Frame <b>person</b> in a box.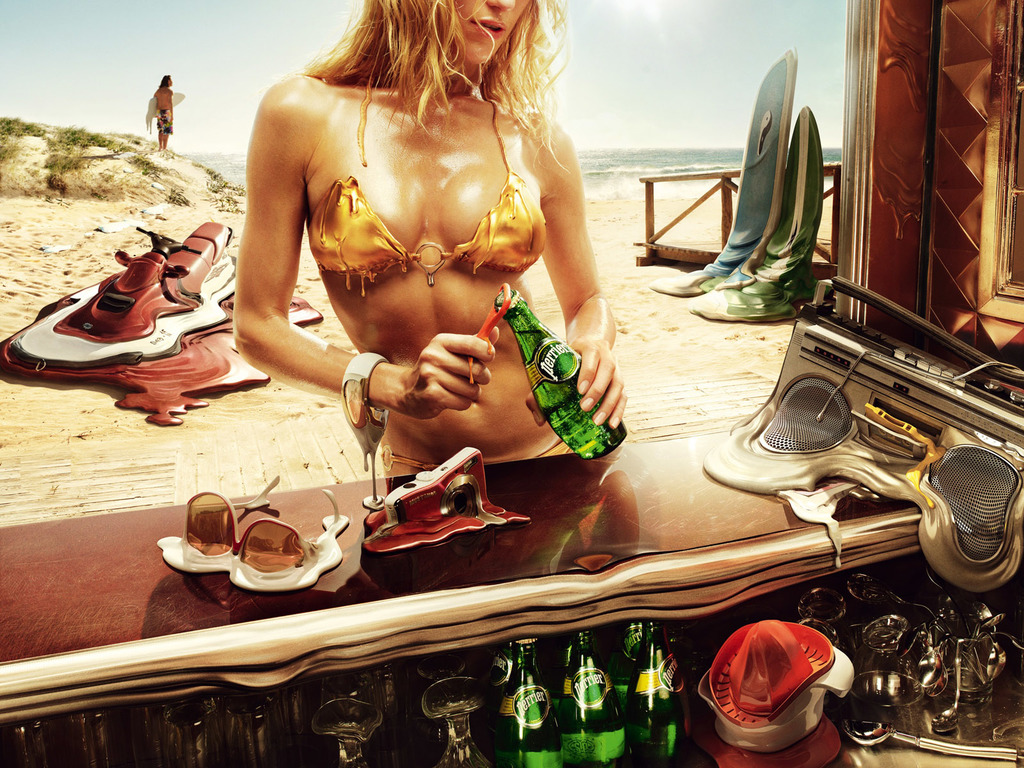
bbox=[203, 0, 669, 562].
